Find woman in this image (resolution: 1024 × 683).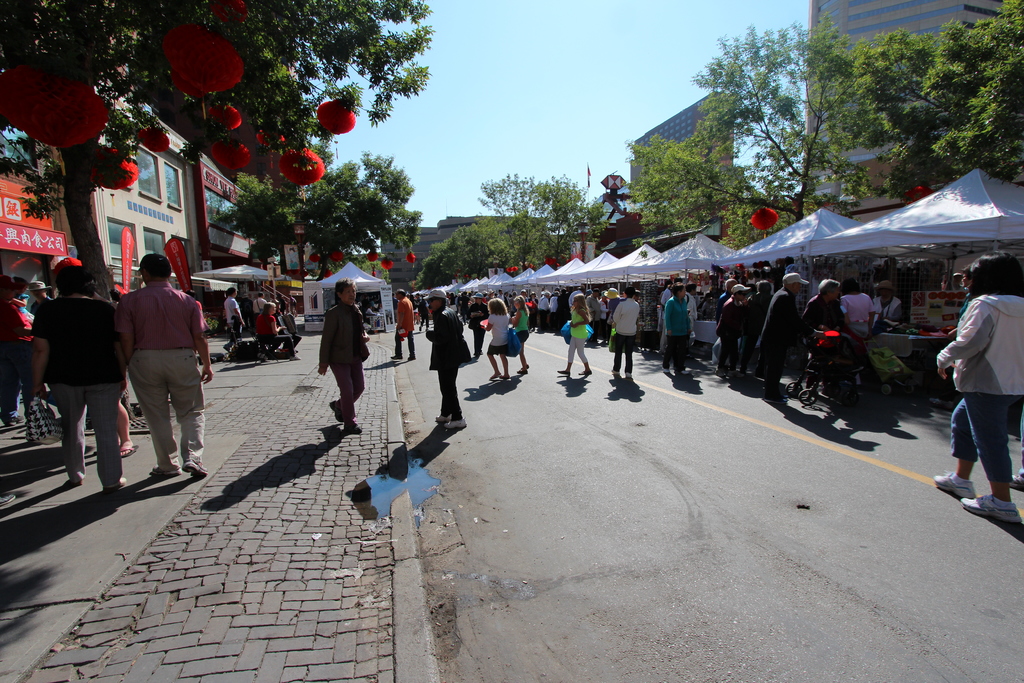
478 295 515 384.
